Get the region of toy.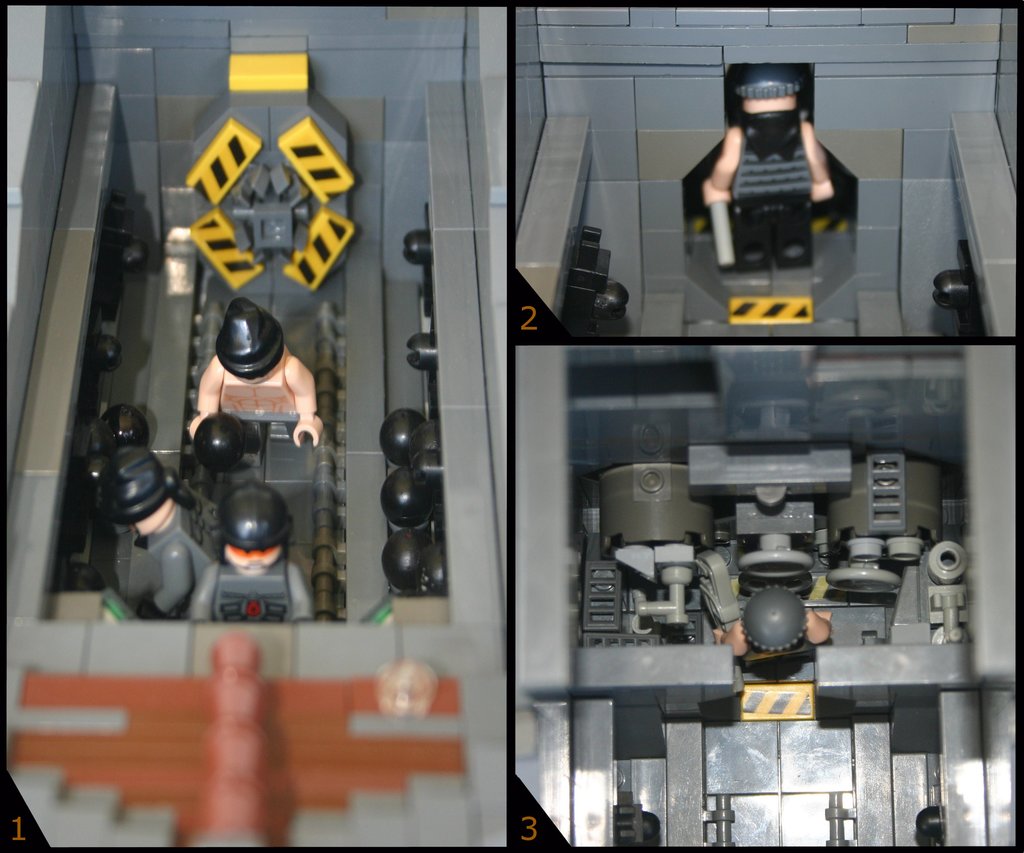
x1=683, y1=56, x2=870, y2=329.
